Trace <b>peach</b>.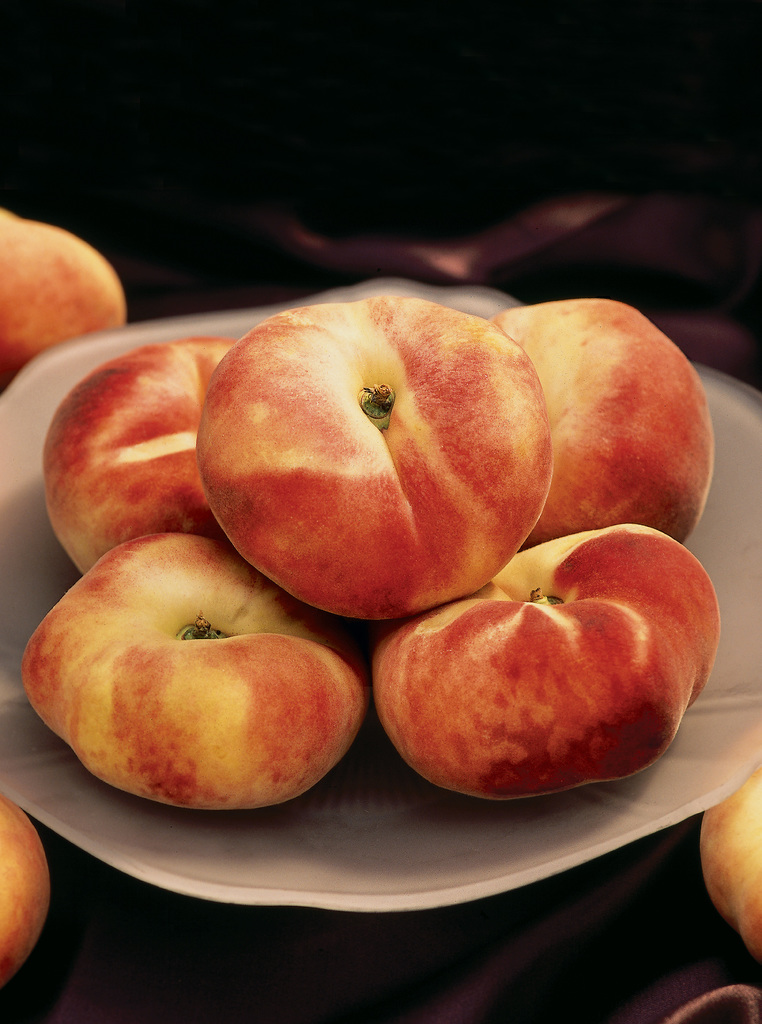
Traced to [698, 732, 761, 961].
